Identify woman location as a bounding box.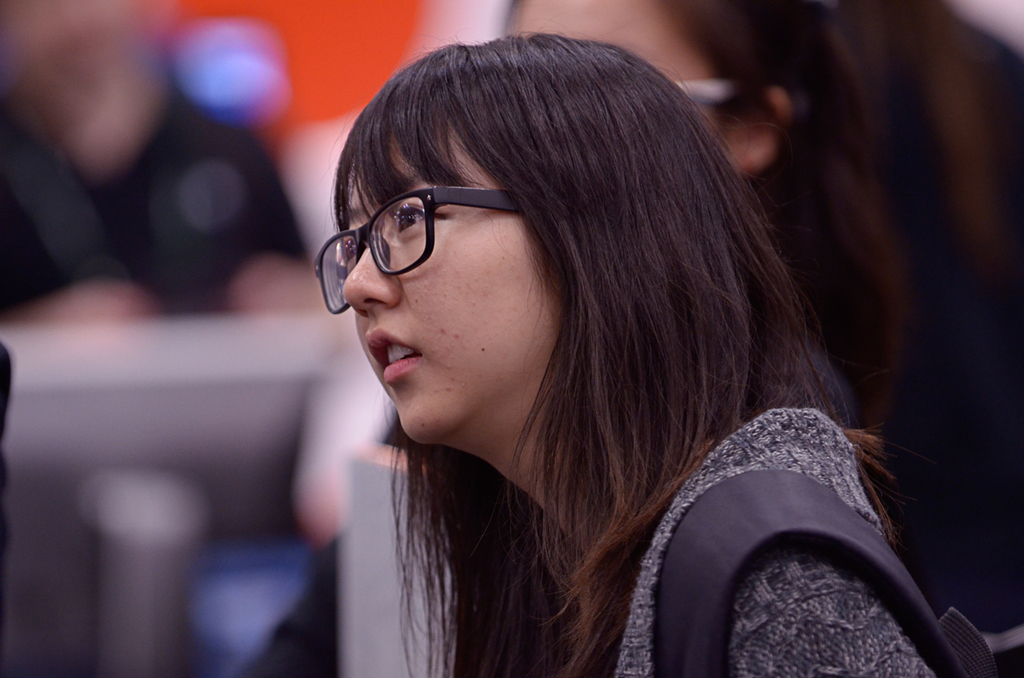
detection(333, 32, 986, 677).
